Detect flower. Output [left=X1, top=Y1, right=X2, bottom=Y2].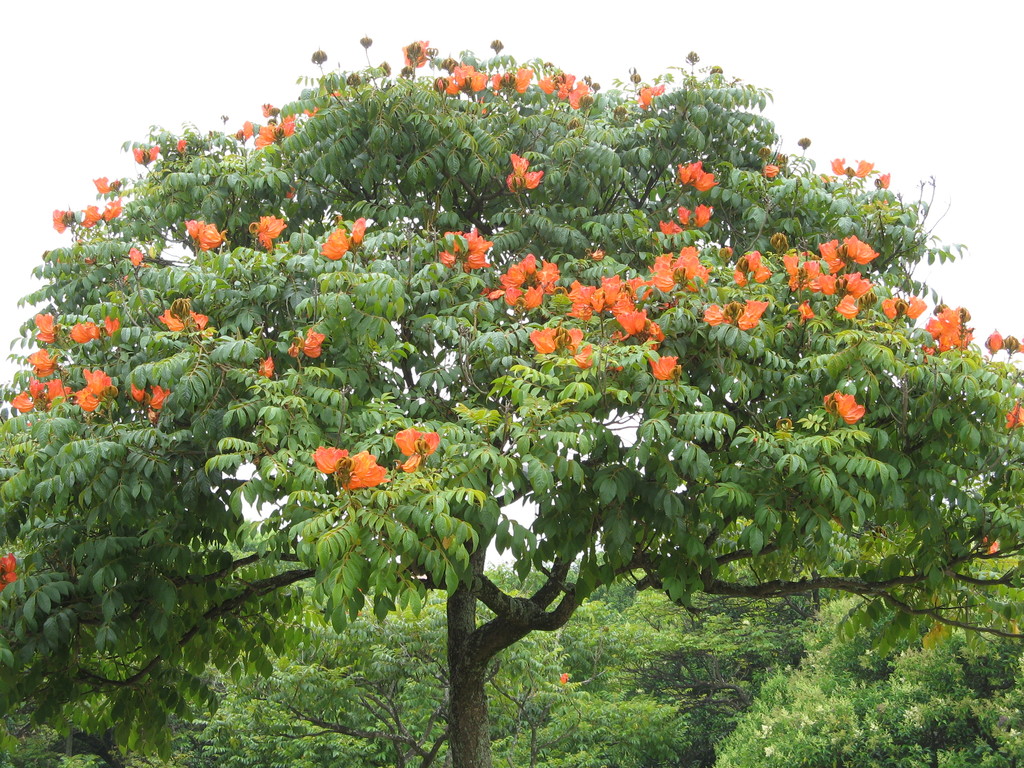
[left=808, top=269, right=837, bottom=296].
